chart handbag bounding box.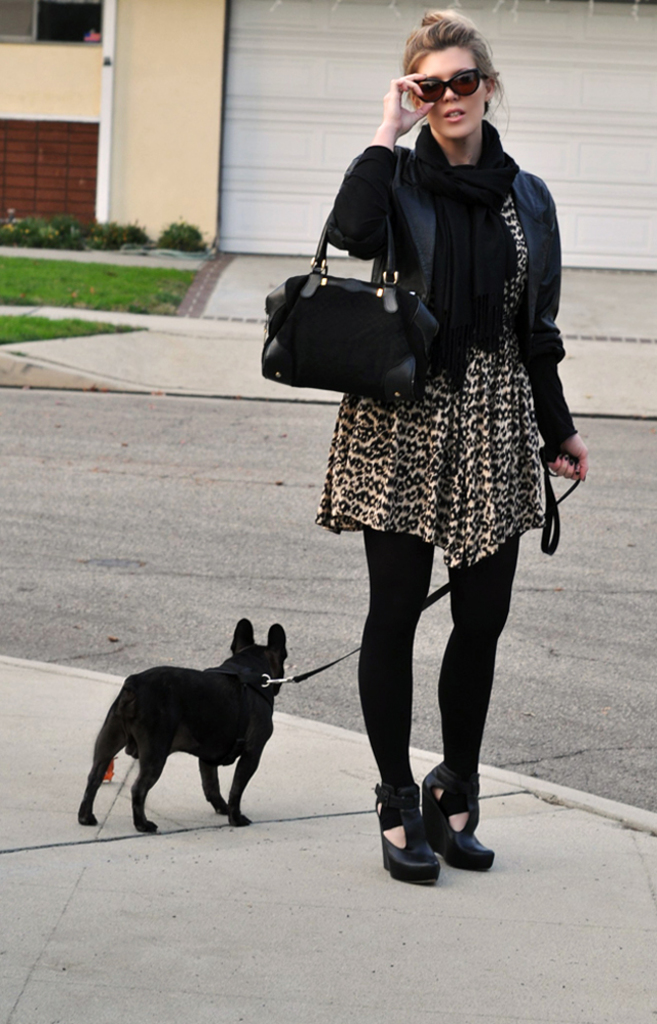
Charted: [261, 143, 433, 398].
